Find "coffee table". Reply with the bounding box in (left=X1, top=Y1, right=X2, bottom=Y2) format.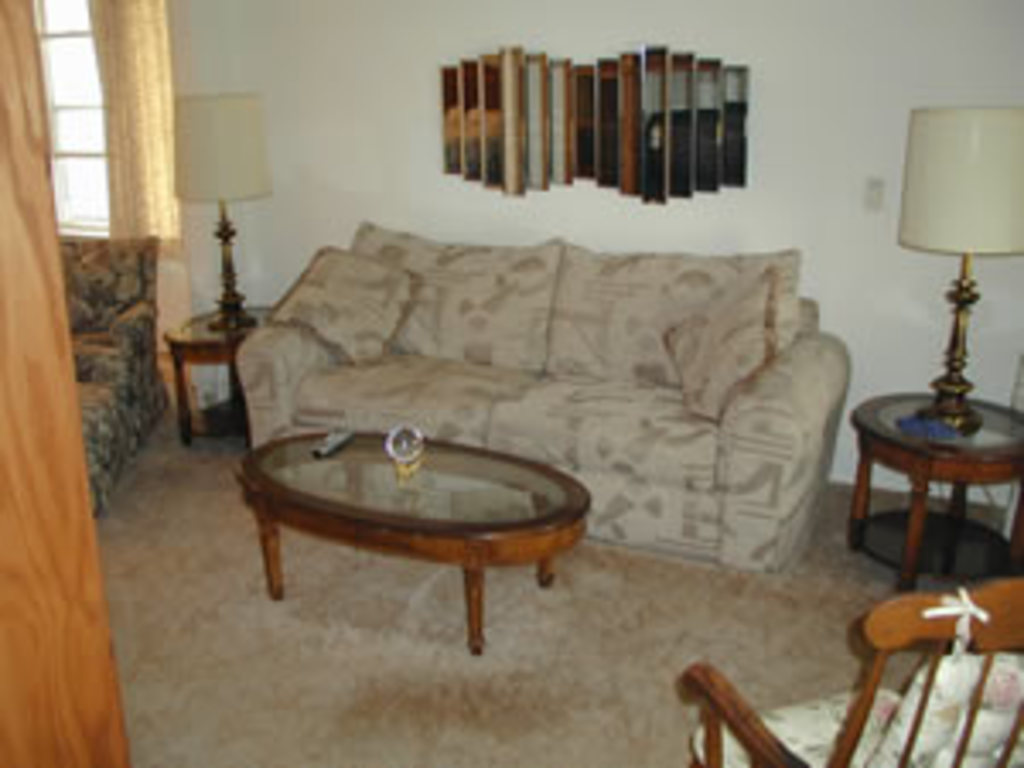
(left=850, top=386, right=1021, bottom=597).
